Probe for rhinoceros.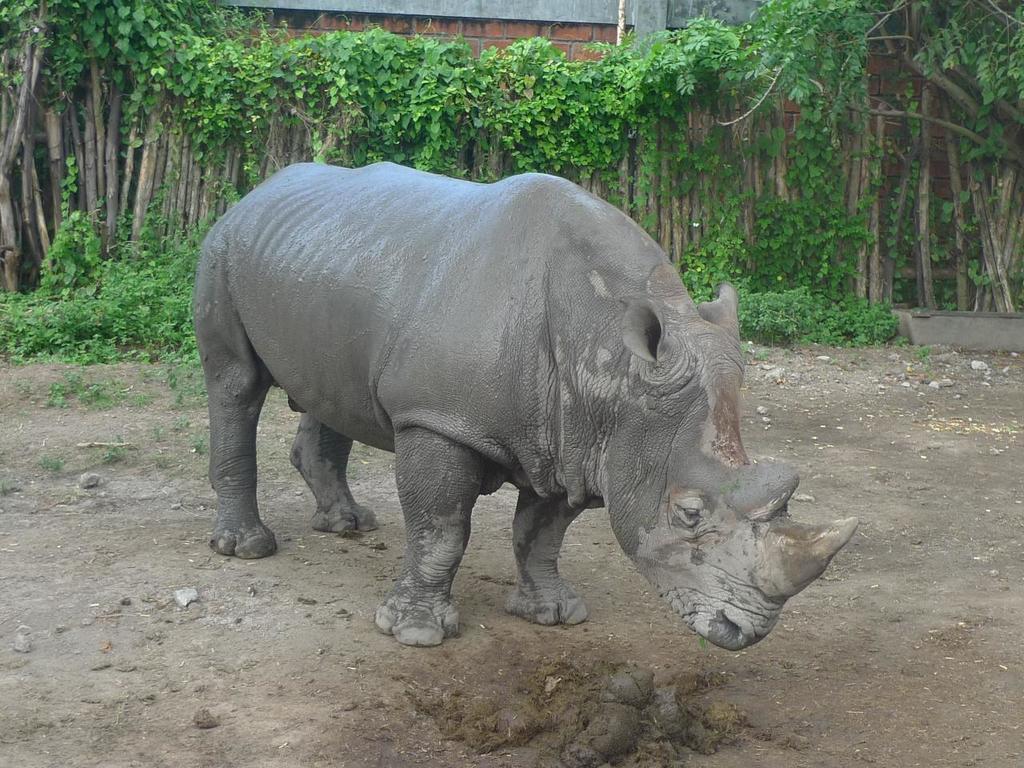
Probe result: [x1=182, y1=156, x2=865, y2=654].
